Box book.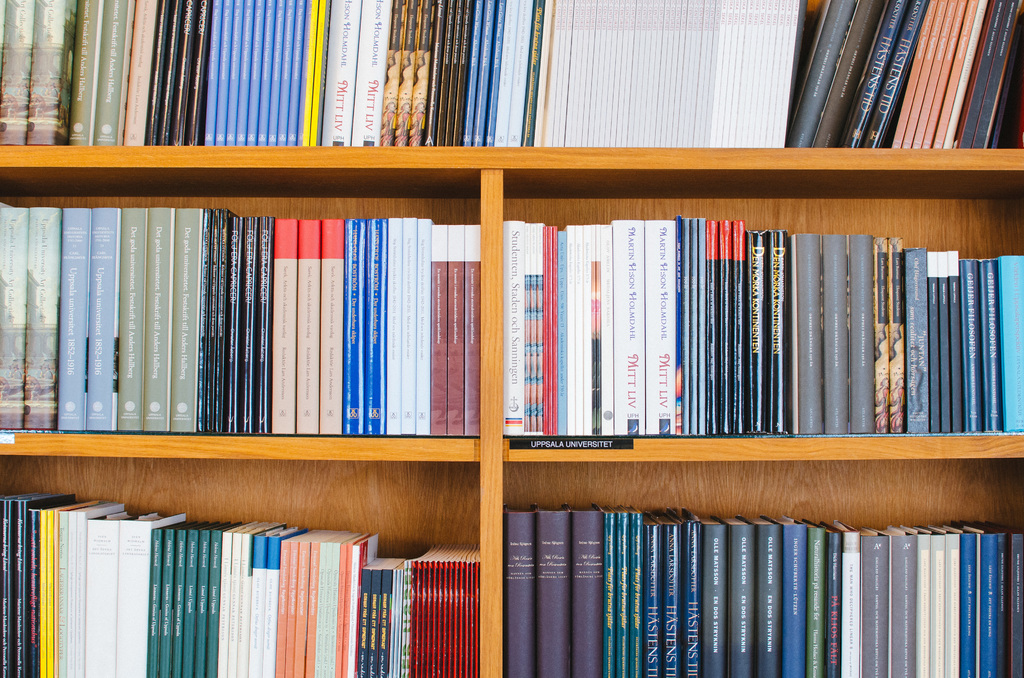
(947, 1, 976, 147).
